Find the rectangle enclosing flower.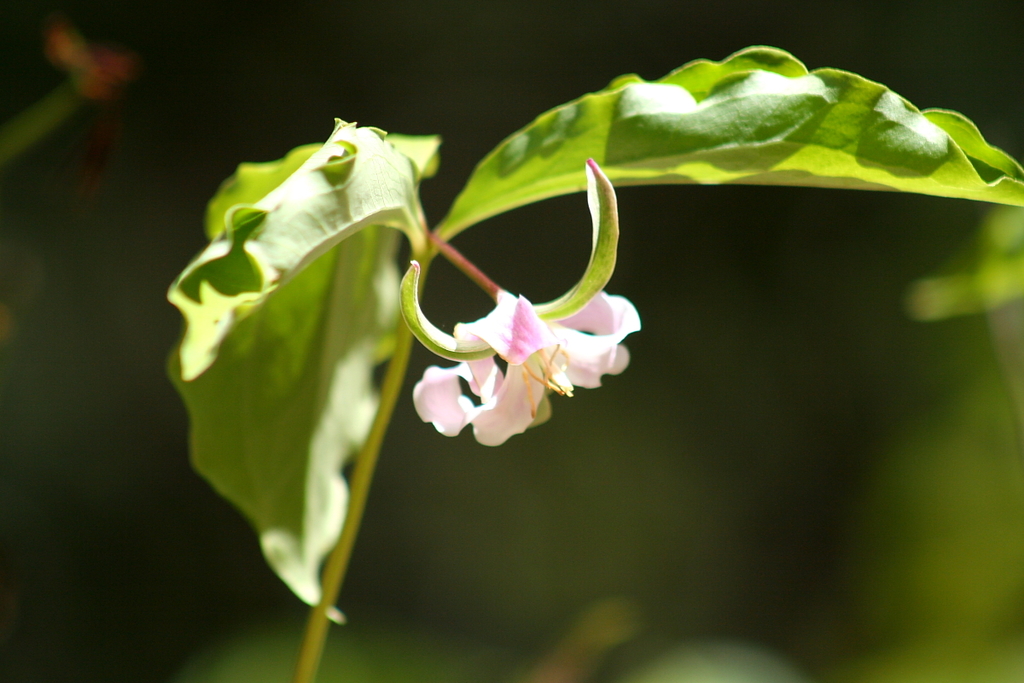
crop(56, 32, 138, 95).
